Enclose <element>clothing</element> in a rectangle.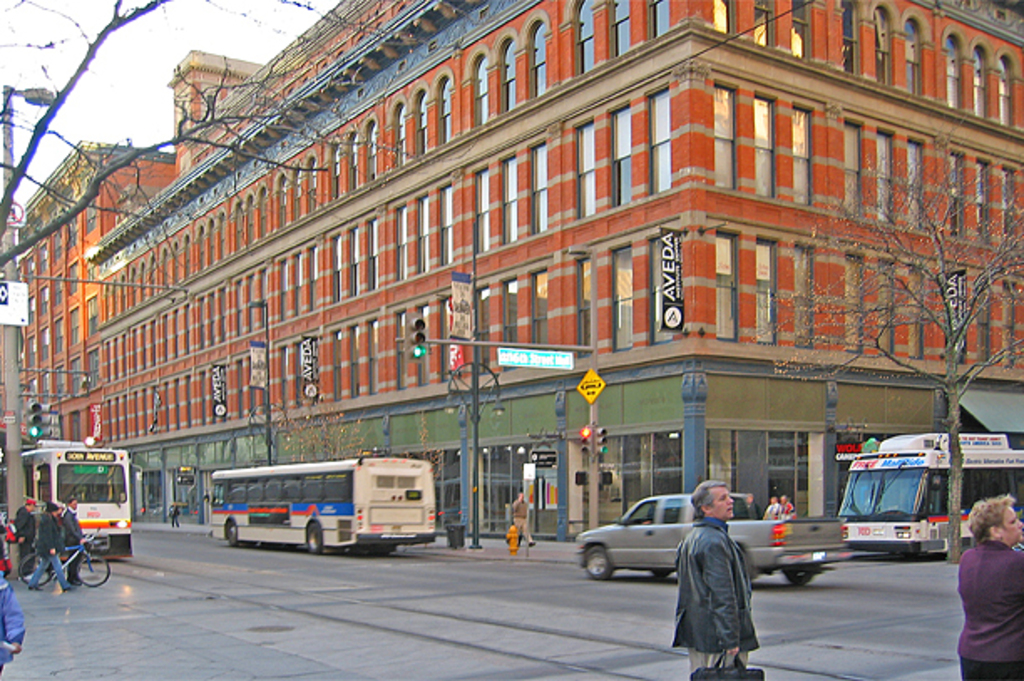
bbox=(33, 509, 70, 591).
